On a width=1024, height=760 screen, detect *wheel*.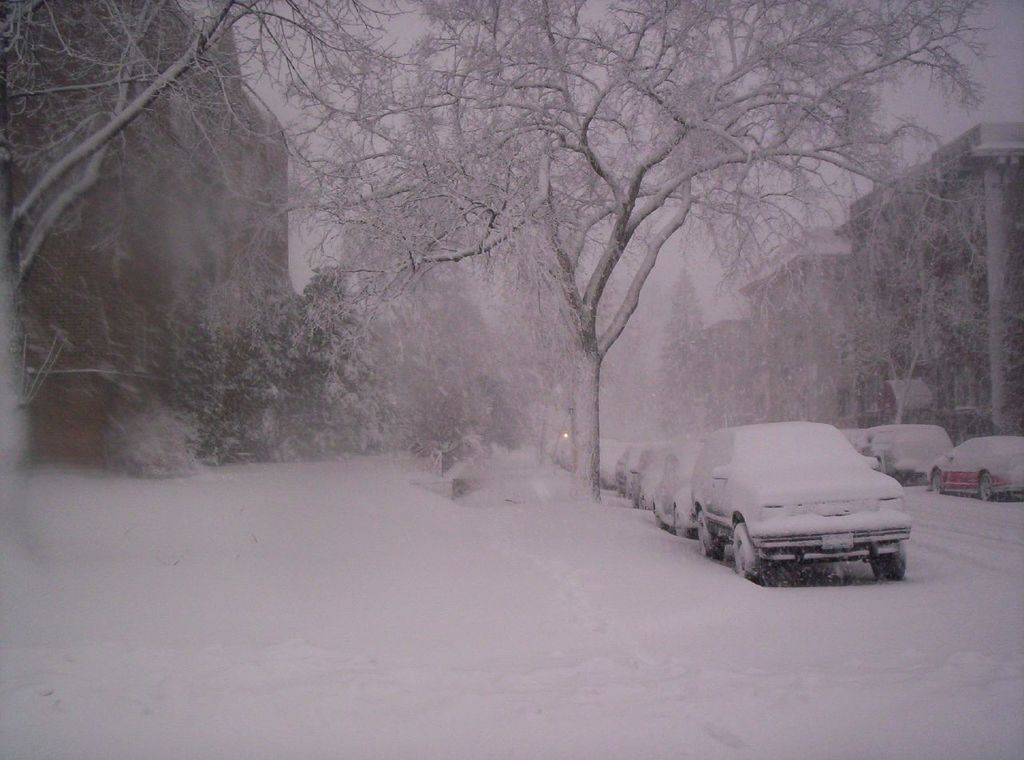
730/519/778/586.
